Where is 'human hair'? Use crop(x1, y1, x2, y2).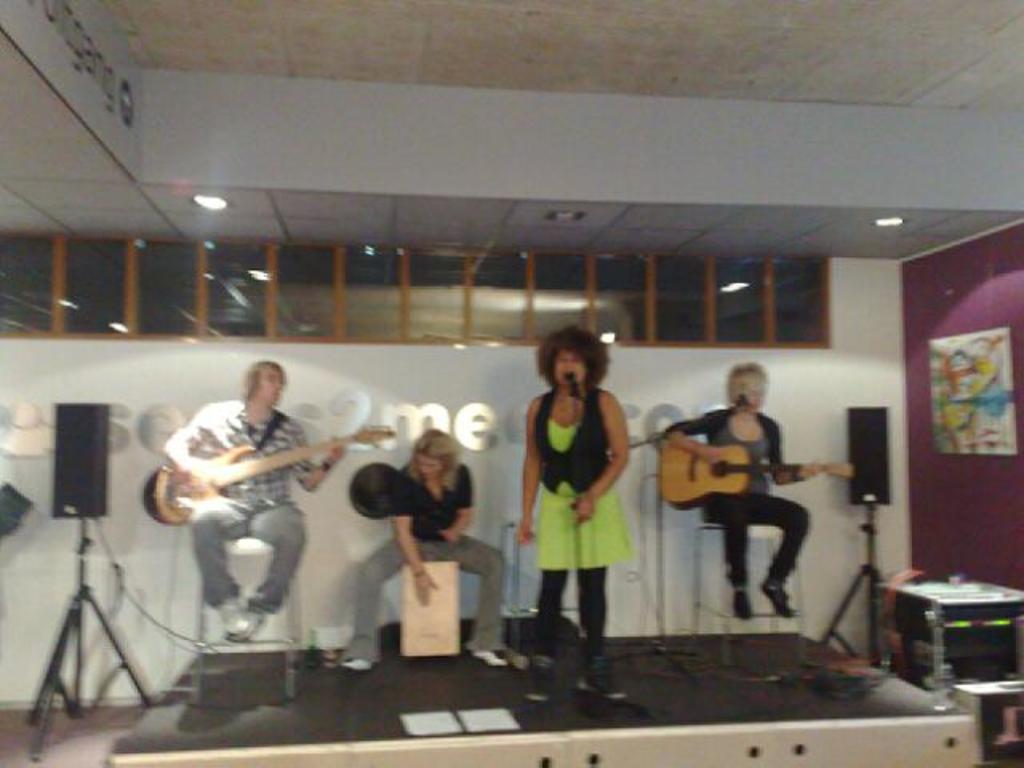
crop(240, 357, 291, 403).
